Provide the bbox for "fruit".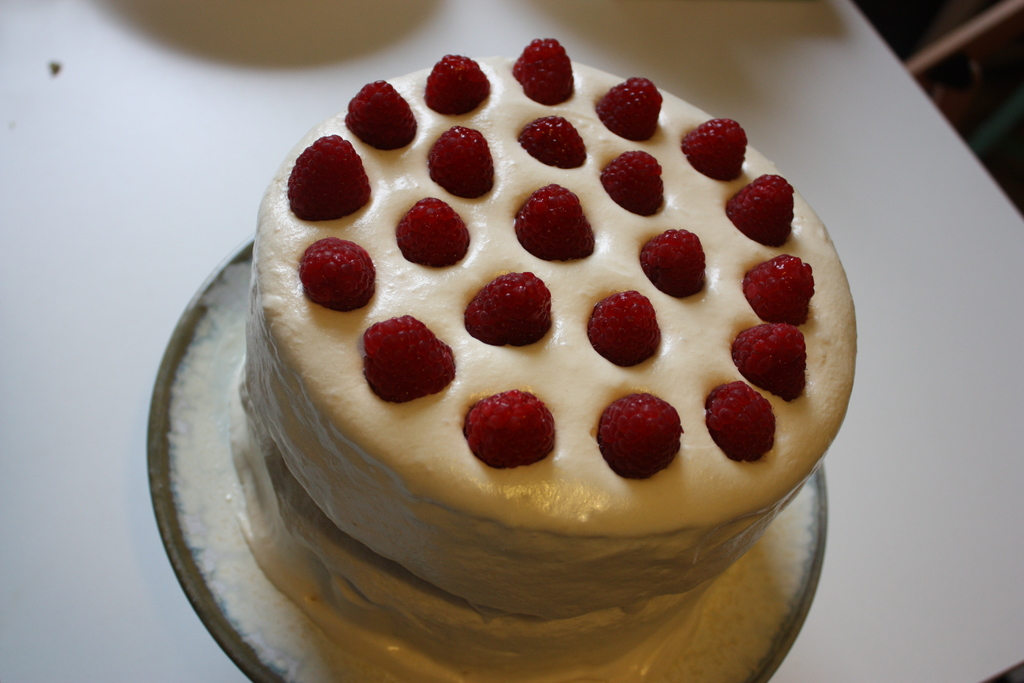
pyautogui.locateOnScreen(361, 314, 457, 403).
